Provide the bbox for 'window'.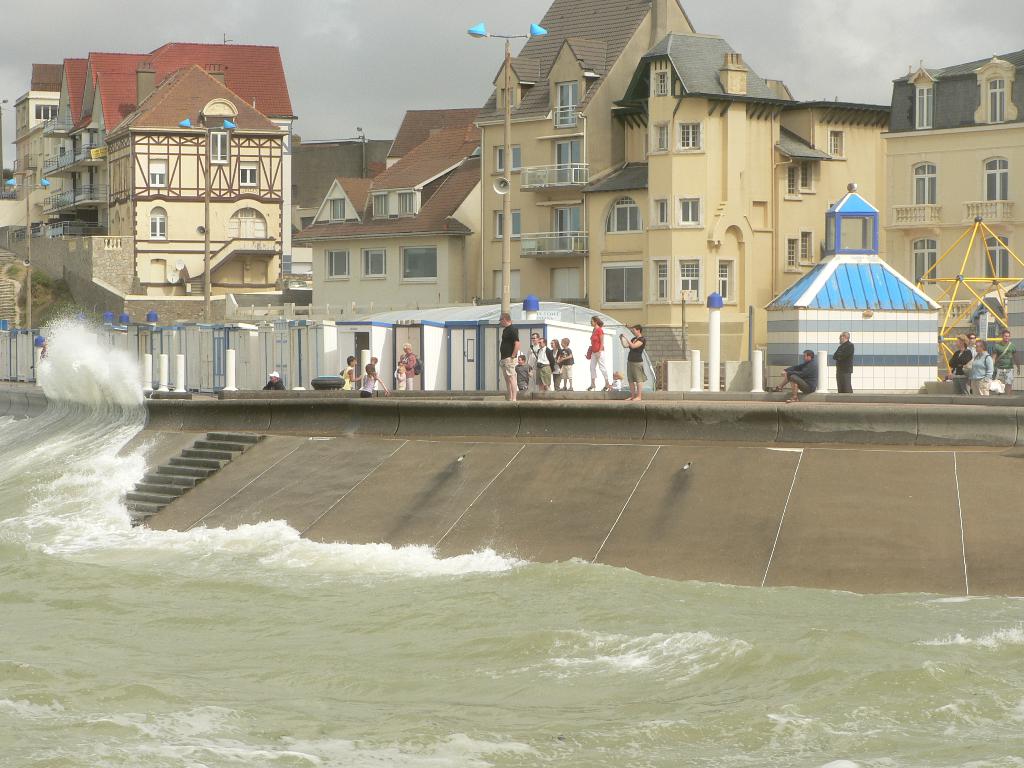
pyautogui.locateOnScreen(787, 241, 794, 264).
